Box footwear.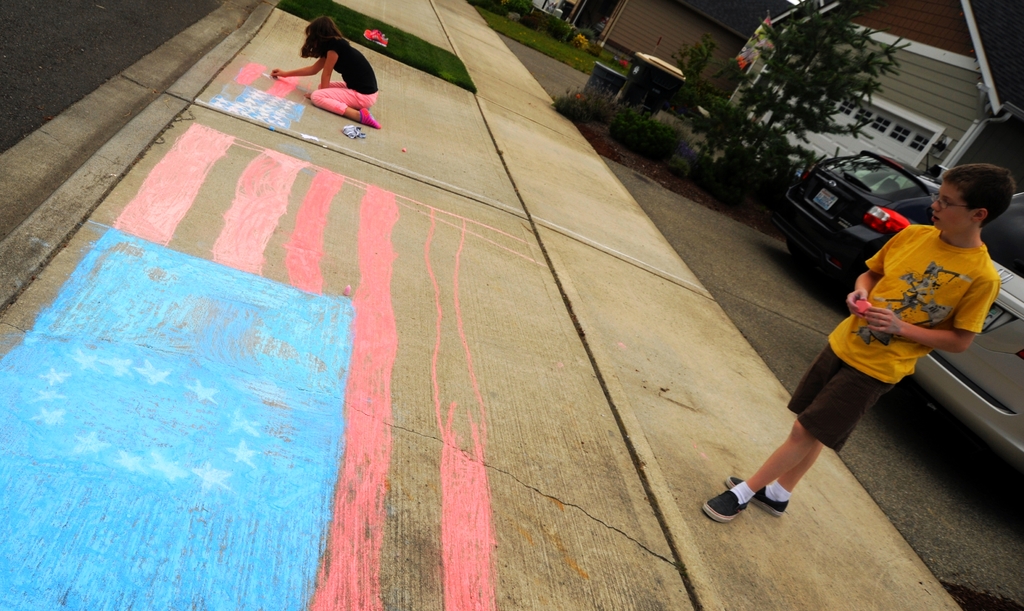
<box>358,107,383,131</box>.
